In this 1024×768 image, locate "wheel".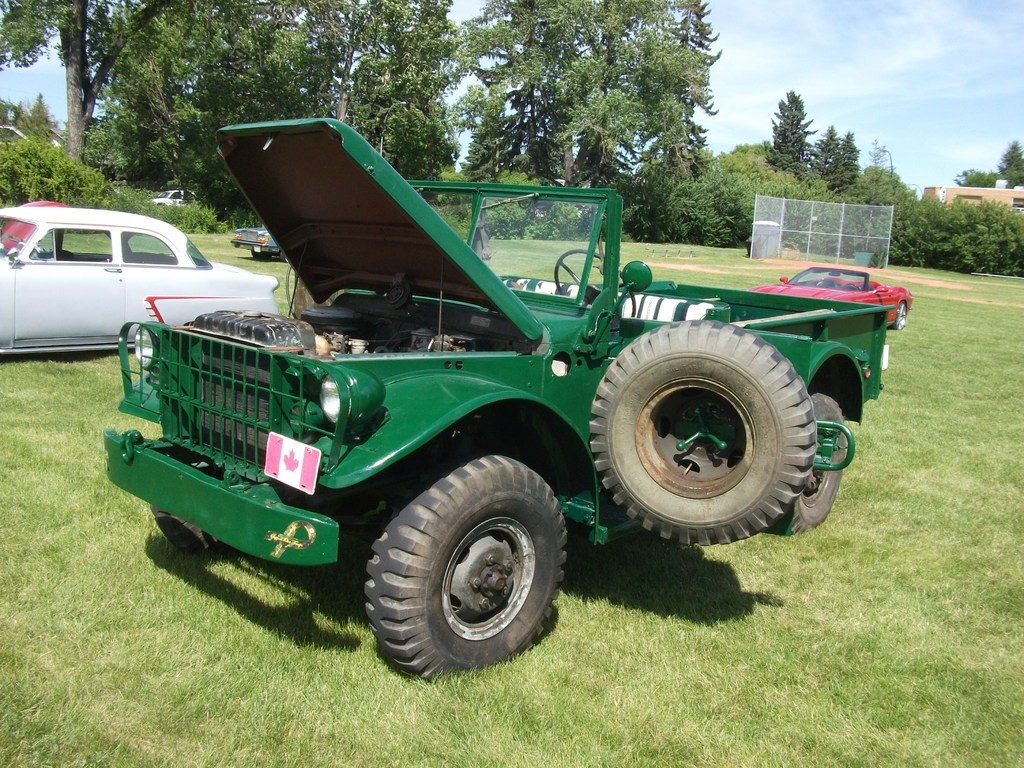
Bounding box: box=[891, 300, 908, 332].
